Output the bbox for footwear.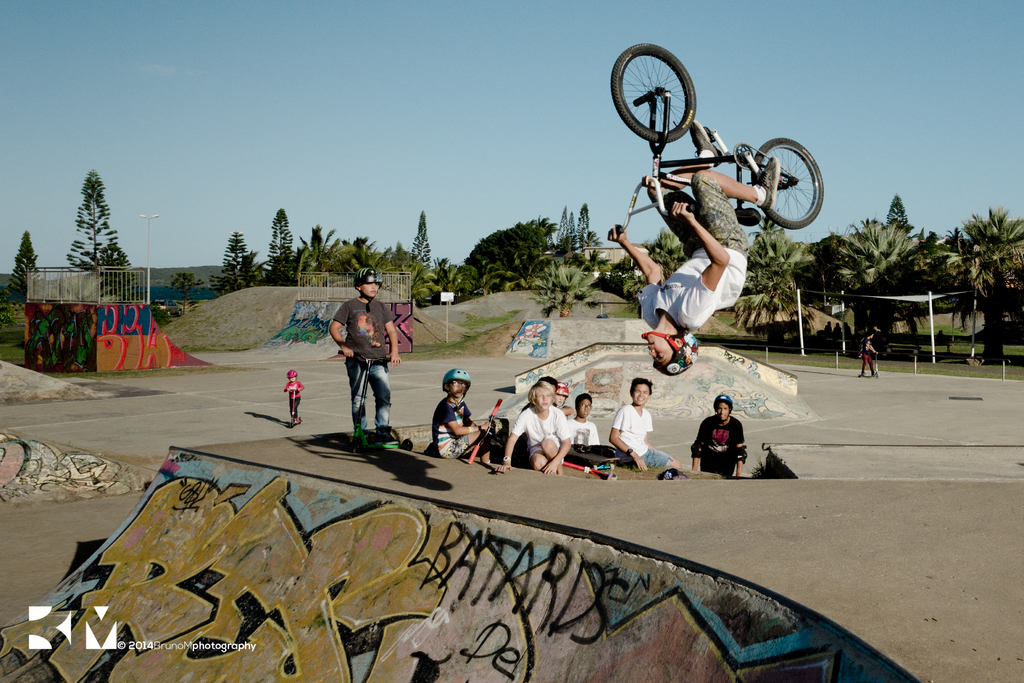
{"left": 691, "top": 116, "right": 720, "bottom": 167}.
